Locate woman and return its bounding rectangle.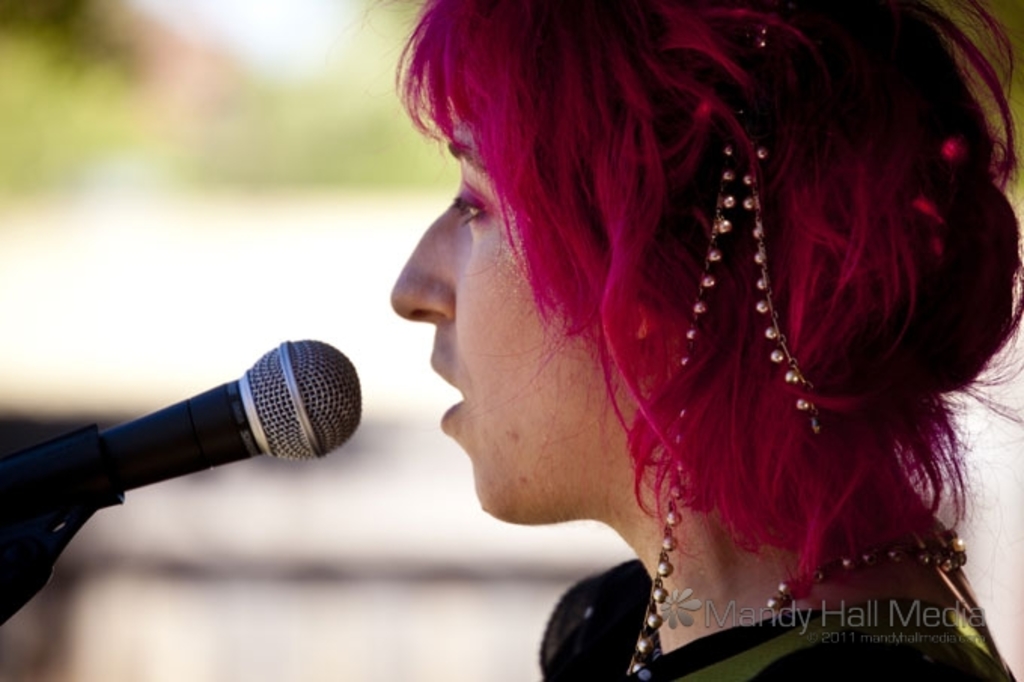
(395,0,982,681).
